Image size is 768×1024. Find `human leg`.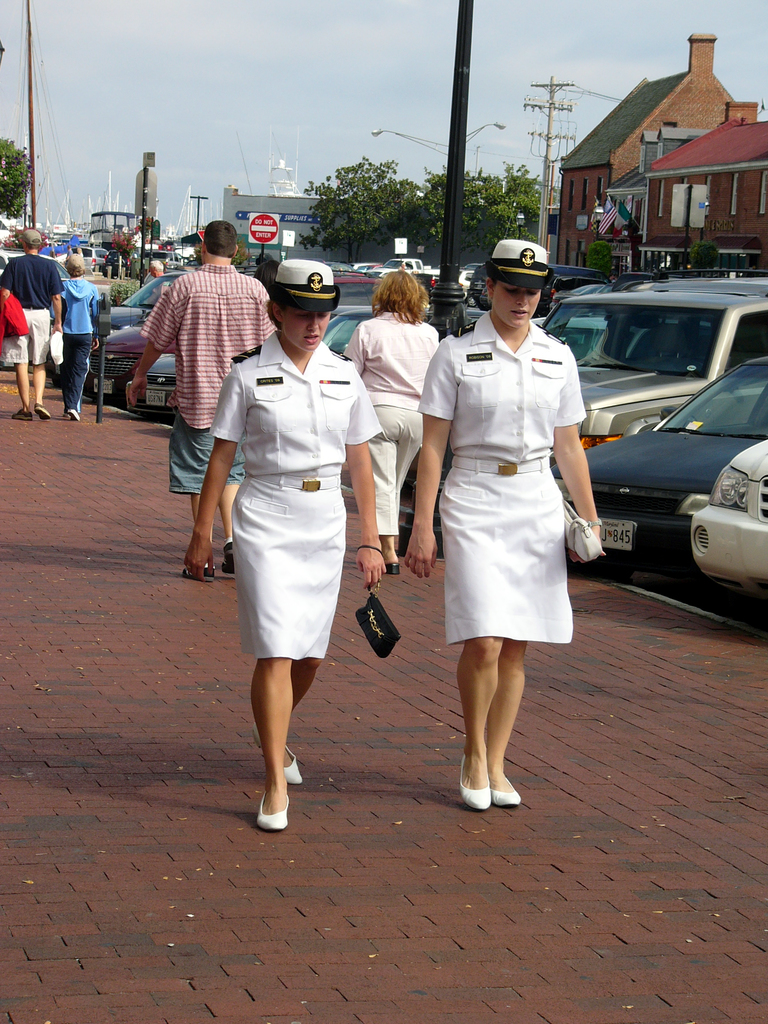
(x1=219, y1=450, x2=243, y2=569).
